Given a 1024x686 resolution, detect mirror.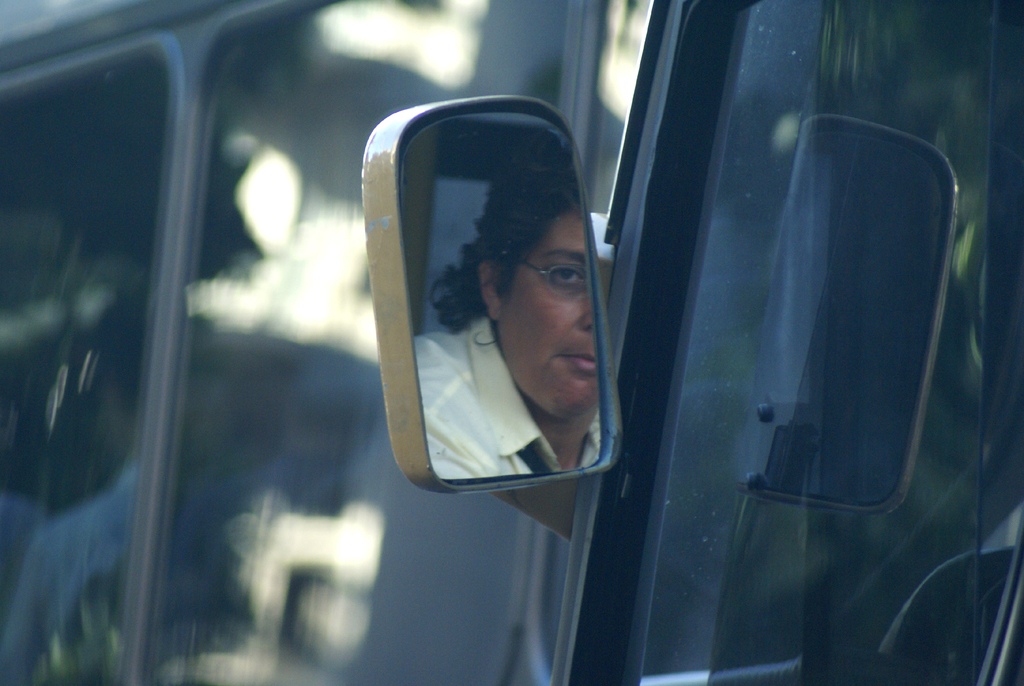
x1=394 y1=117 x2=608 y2=486.
